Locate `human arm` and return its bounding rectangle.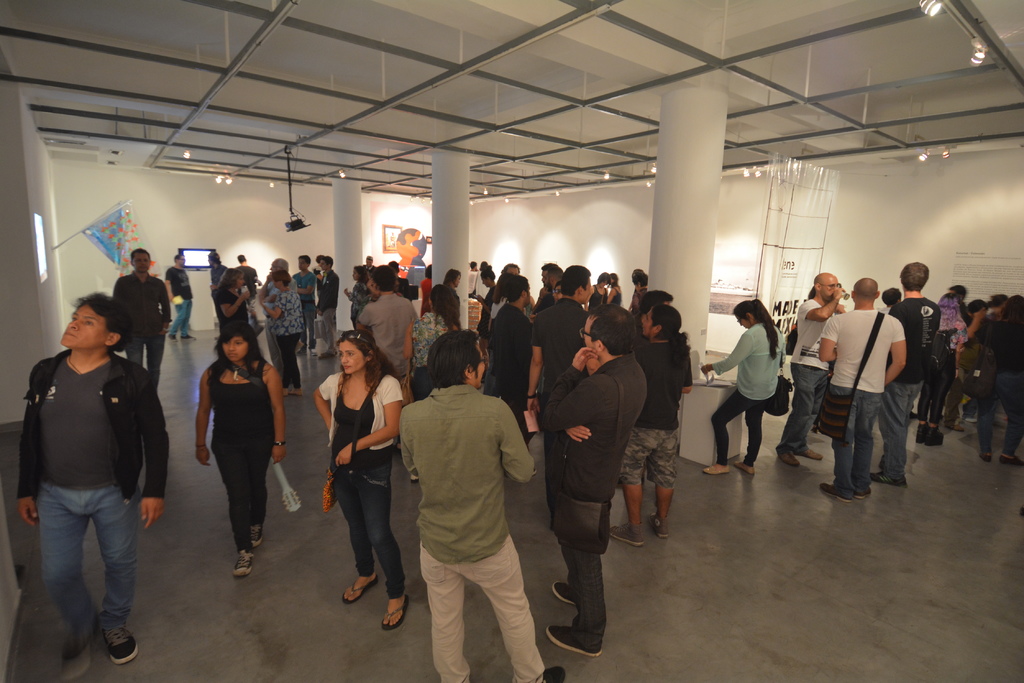
l=351, t=302, r=371, b=331.
